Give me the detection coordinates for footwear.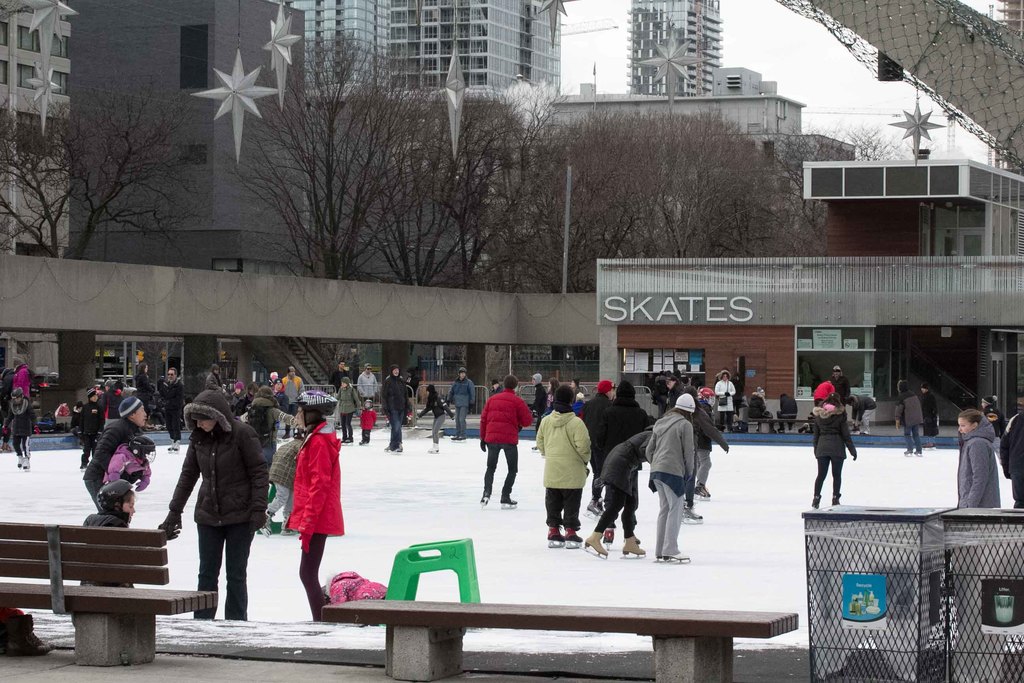
603,527,614,543.
